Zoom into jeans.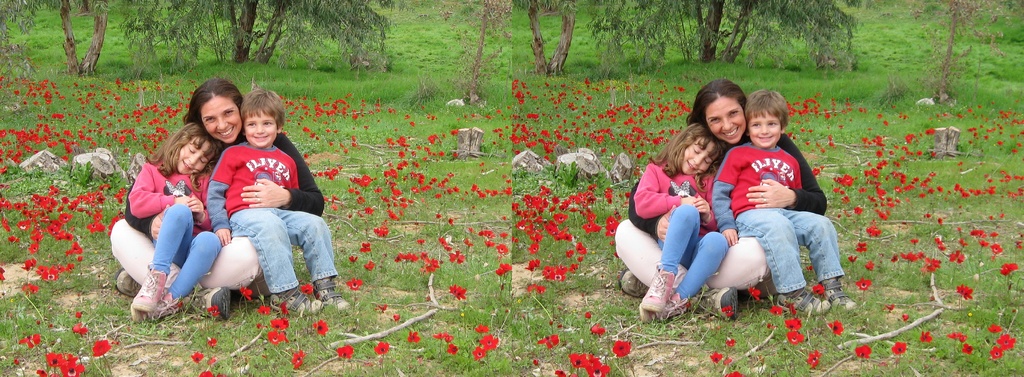
Zoom target: box(227, 204, 337, 293).
